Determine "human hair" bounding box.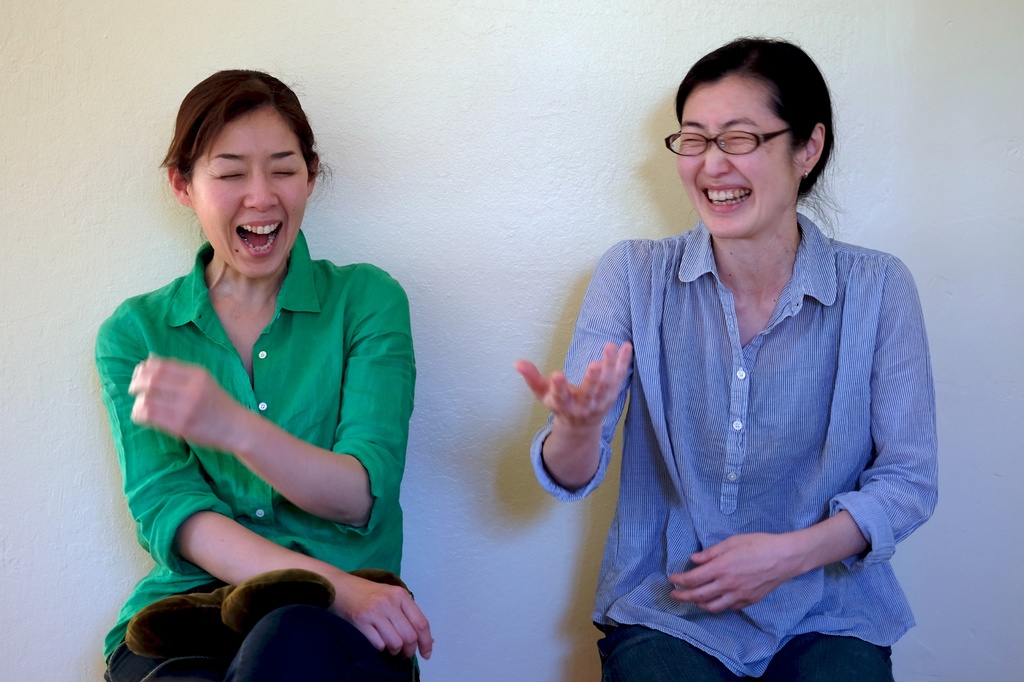
Determined: <bbox>673, 40, 840, 199</bbox>.
